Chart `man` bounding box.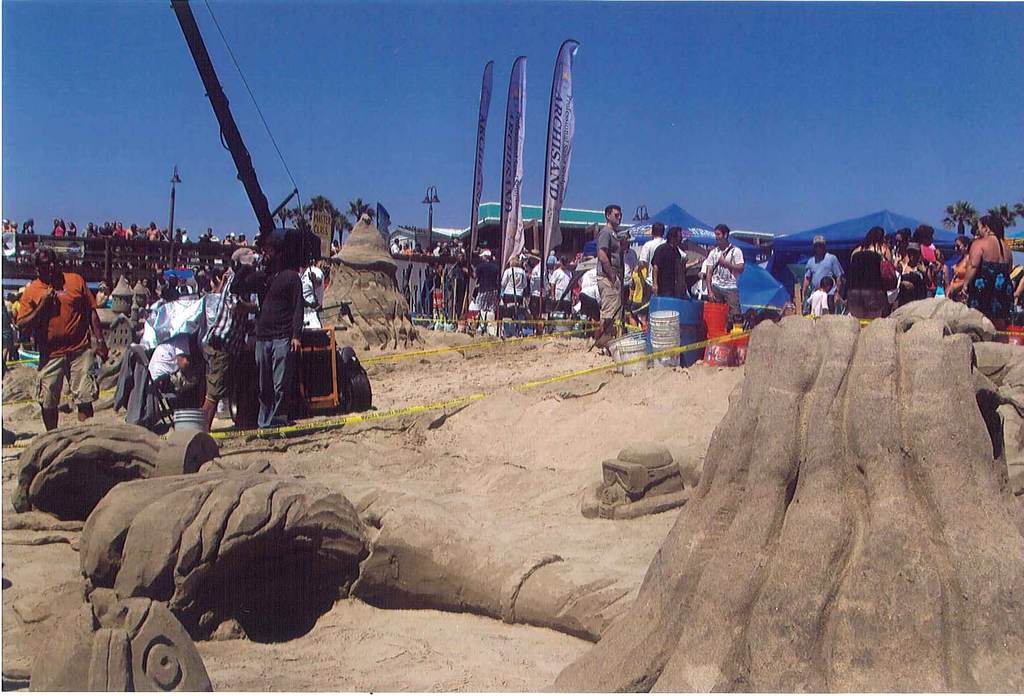
Charted: <box>551,257,575,314</box>.
